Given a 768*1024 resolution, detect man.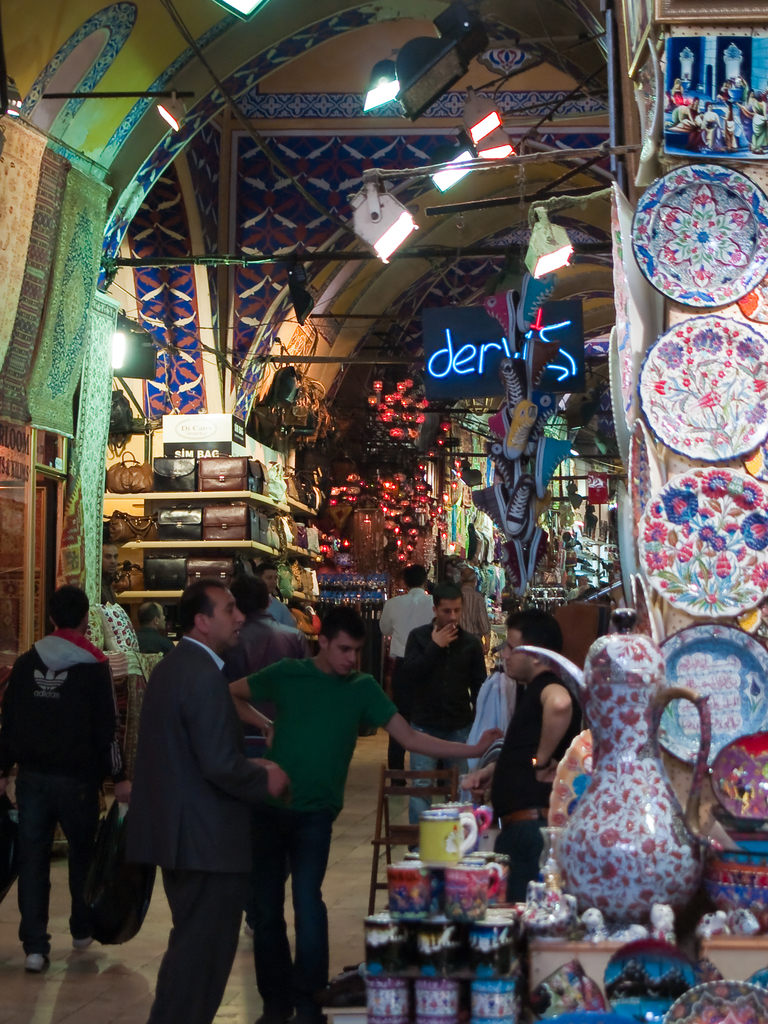
box(218, 573, 312, 940).
